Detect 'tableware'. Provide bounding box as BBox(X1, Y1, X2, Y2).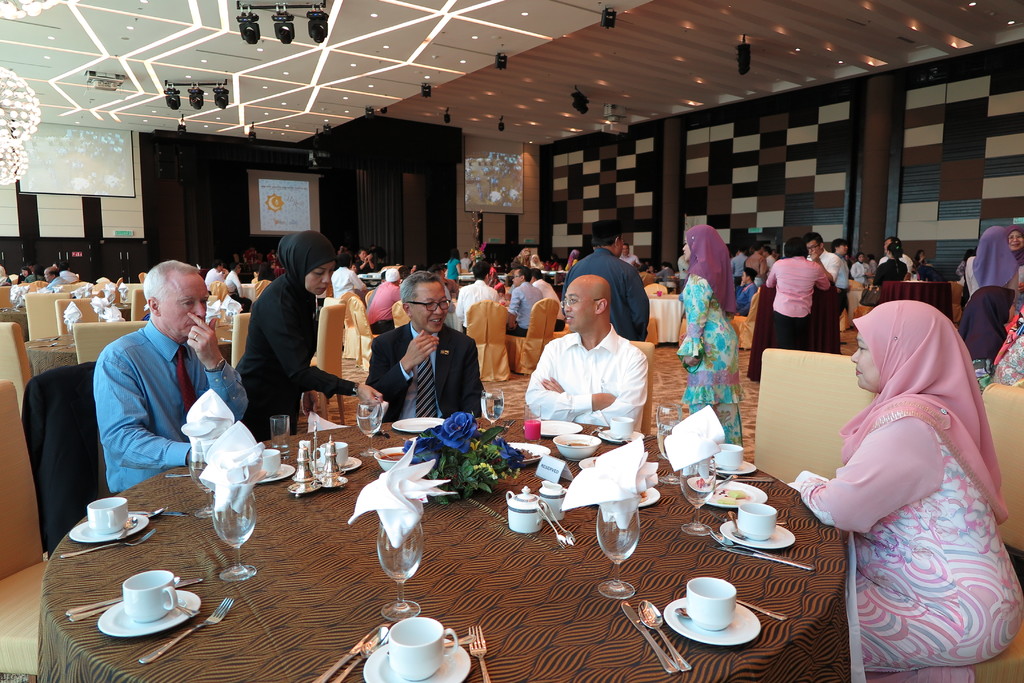
BBox(550, 431, 598, 463).
